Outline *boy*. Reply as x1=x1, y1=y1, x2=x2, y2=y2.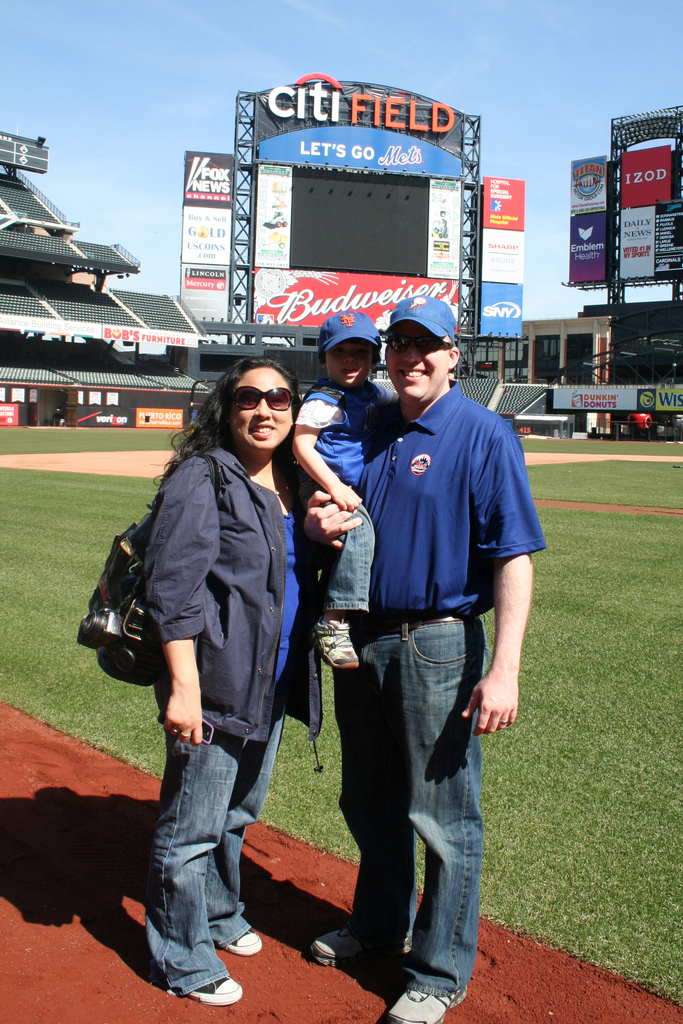
x1=290, y1=307, x2=398, y2=668.
